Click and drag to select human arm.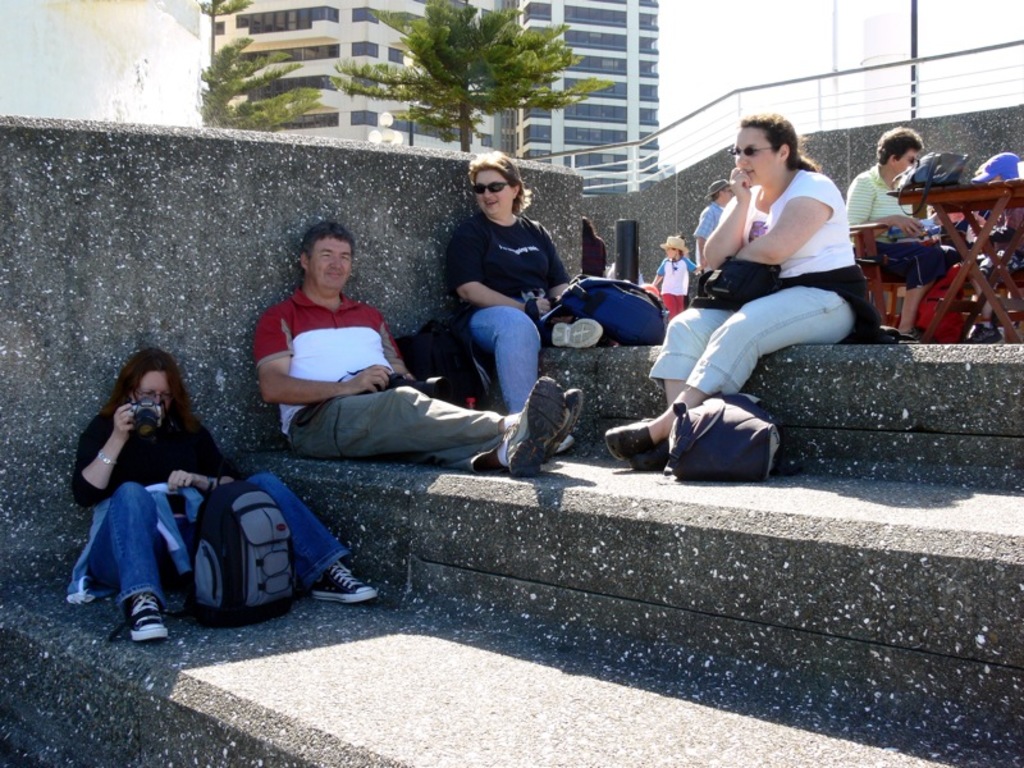
Selection: [169,419,244,490].
